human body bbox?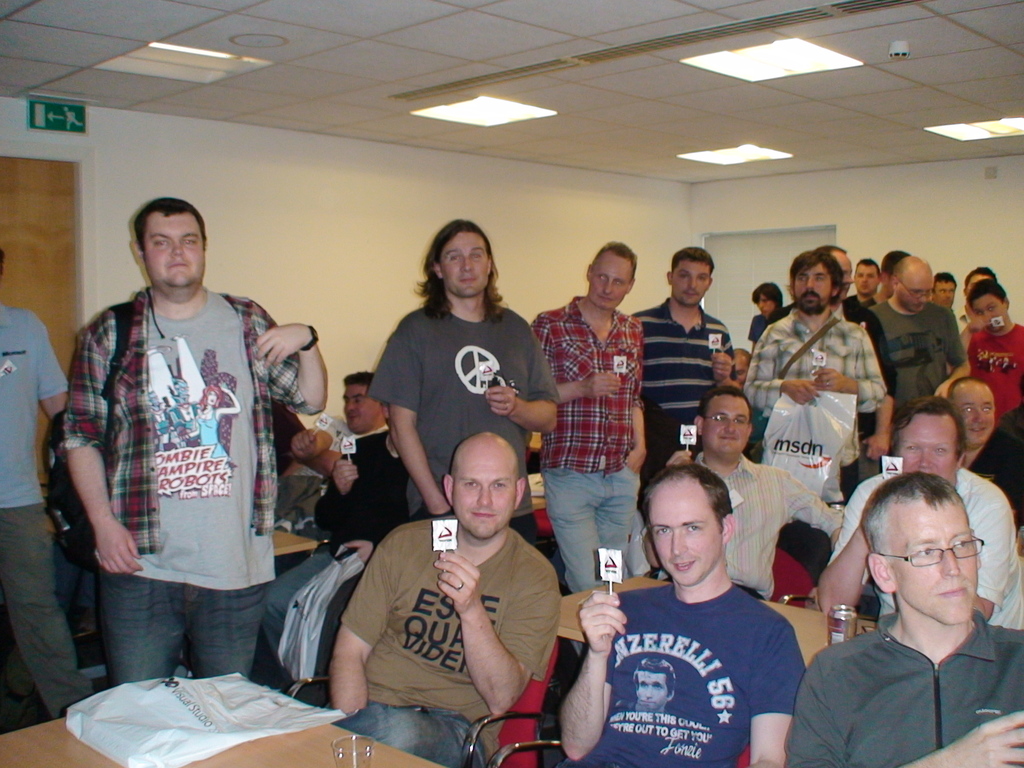
select_region(64, 197, 292, 725)
